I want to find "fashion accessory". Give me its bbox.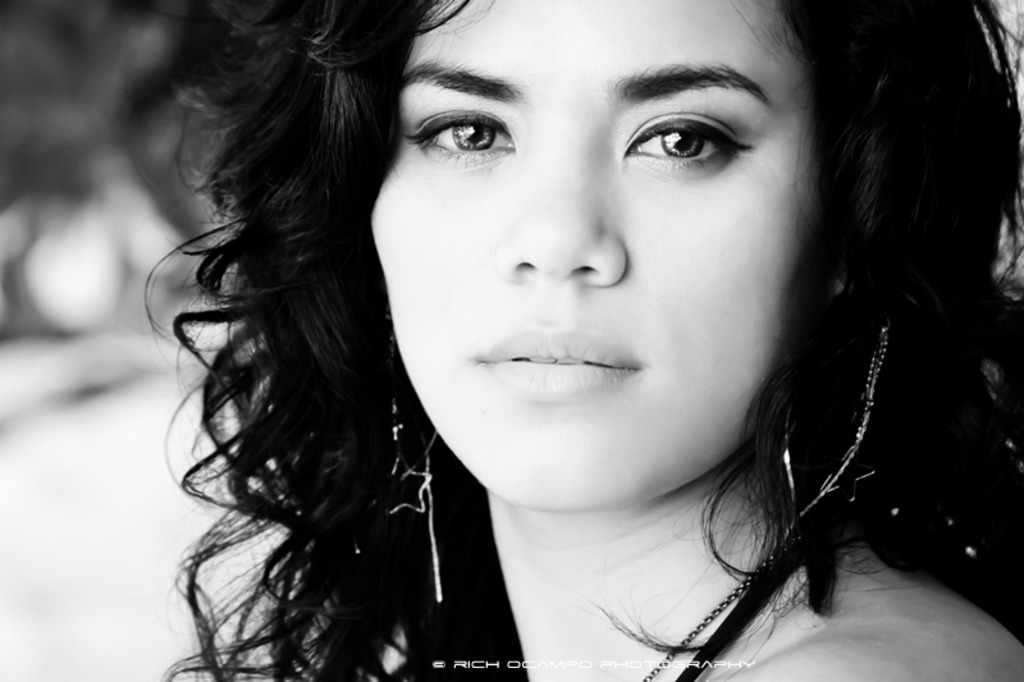
region(640, 512, 797, 681).
